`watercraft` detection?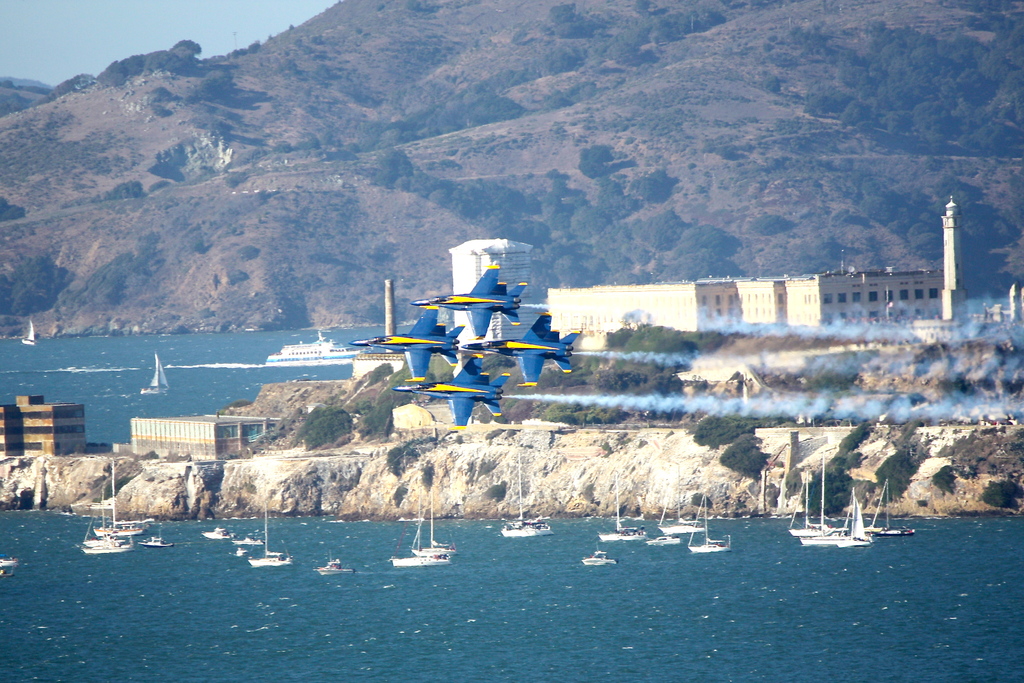
(left=688, top=488, right=737, bottom=555)
